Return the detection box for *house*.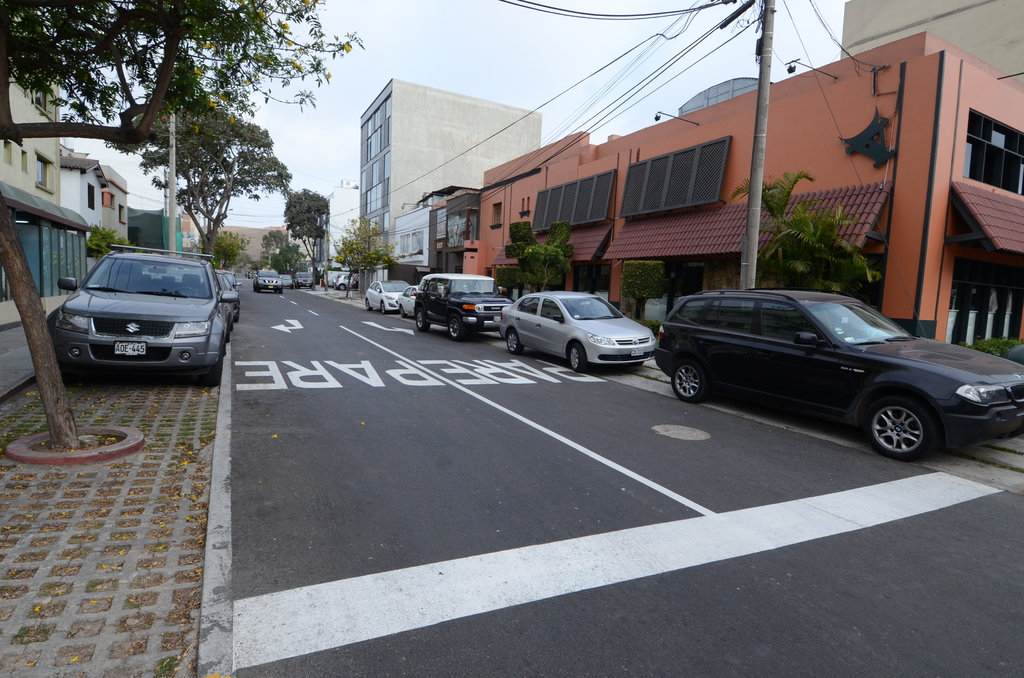
[480,24,1023,341].
